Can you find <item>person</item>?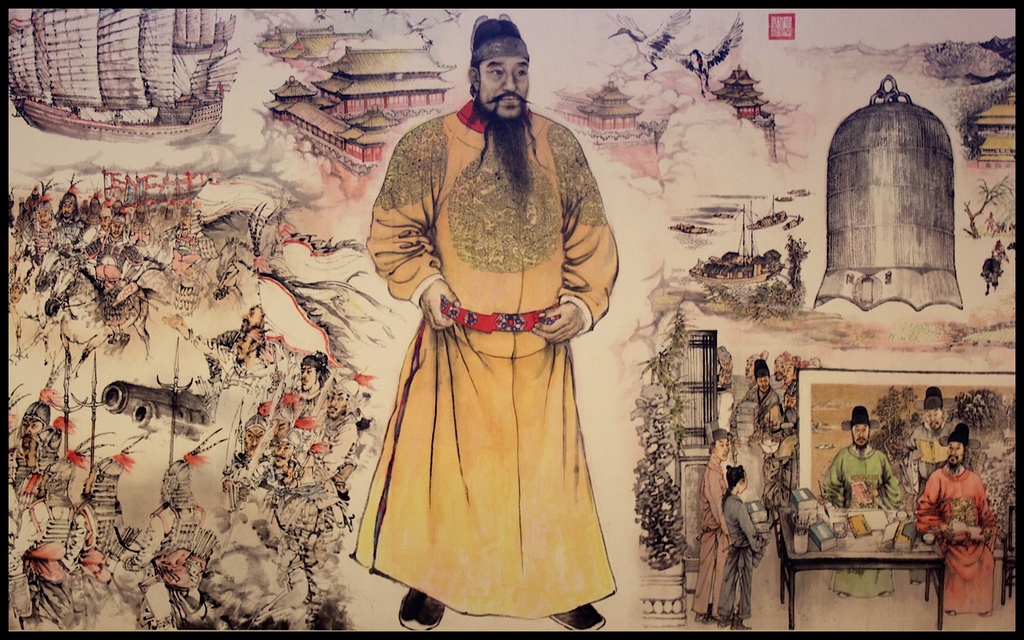
Yes, bounding box: [816, 410, 898, 506].
